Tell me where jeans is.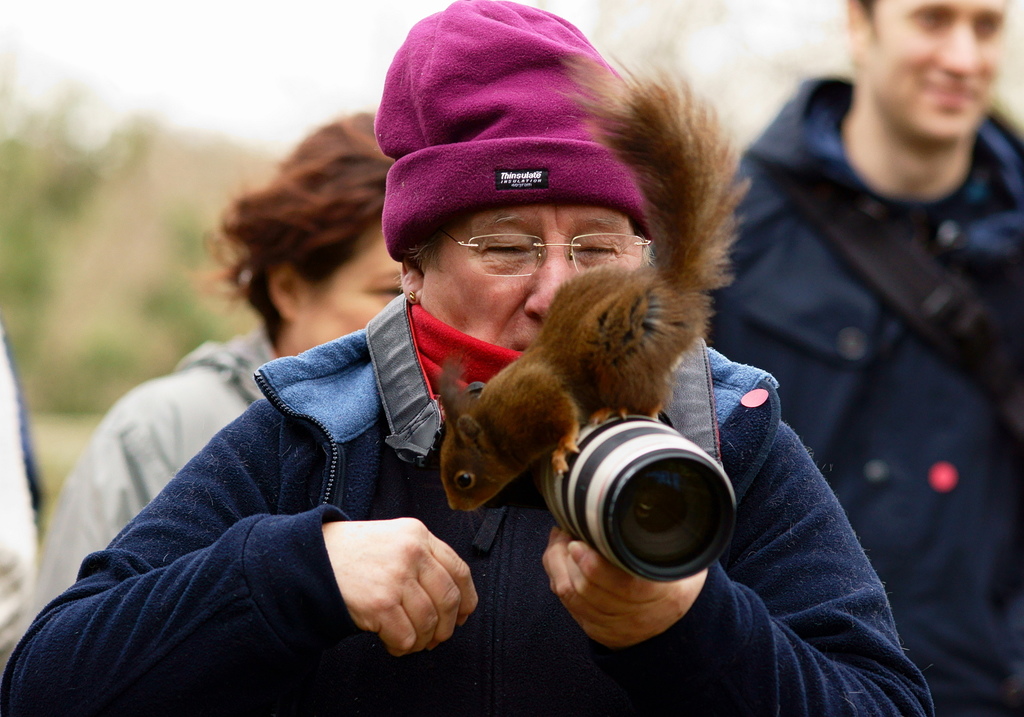
jeans is at [x1=708, y1=78, x2=1021, y2=716].
